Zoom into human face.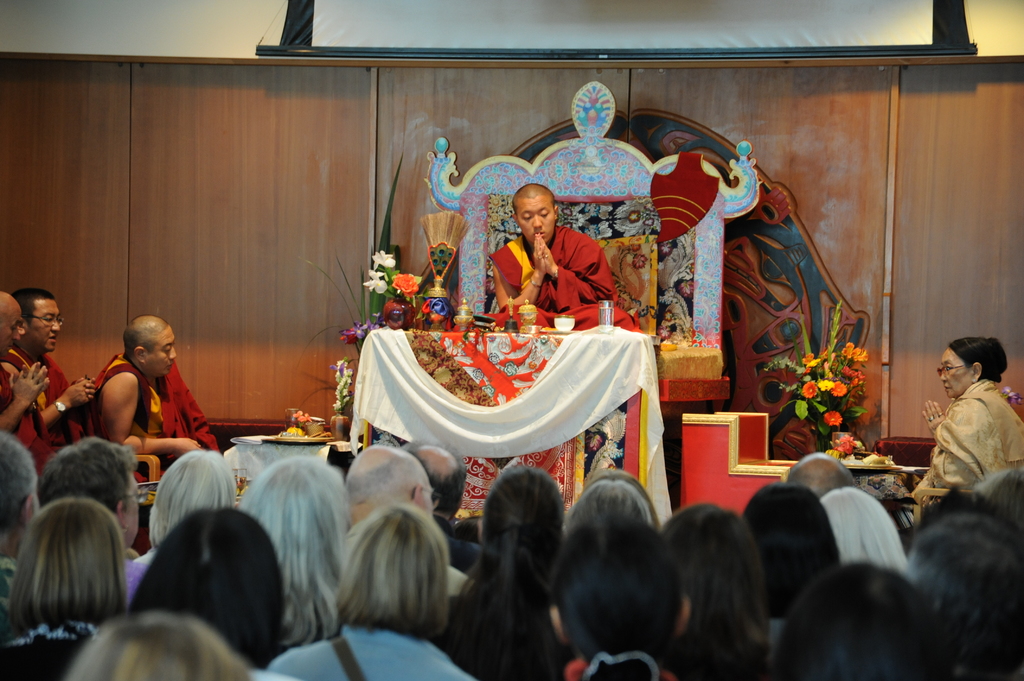
Zoom target: crop(147, 324, 178, 378).
